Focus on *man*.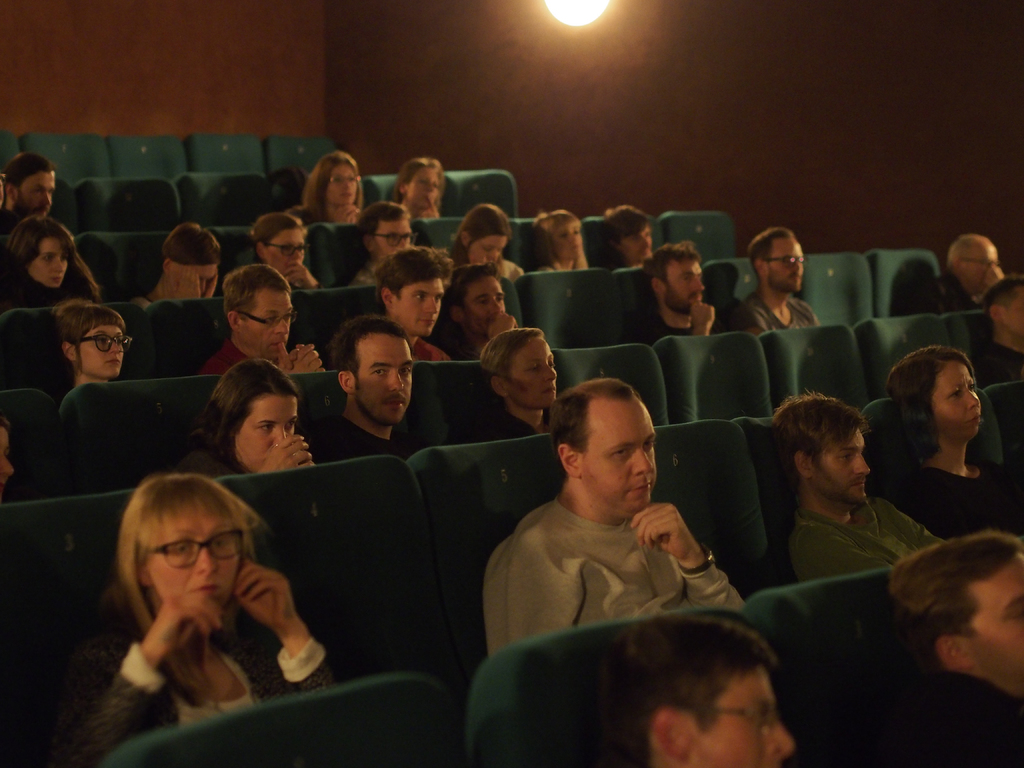
Focused at x1=600 y1=619 x2=794 y2=767.
